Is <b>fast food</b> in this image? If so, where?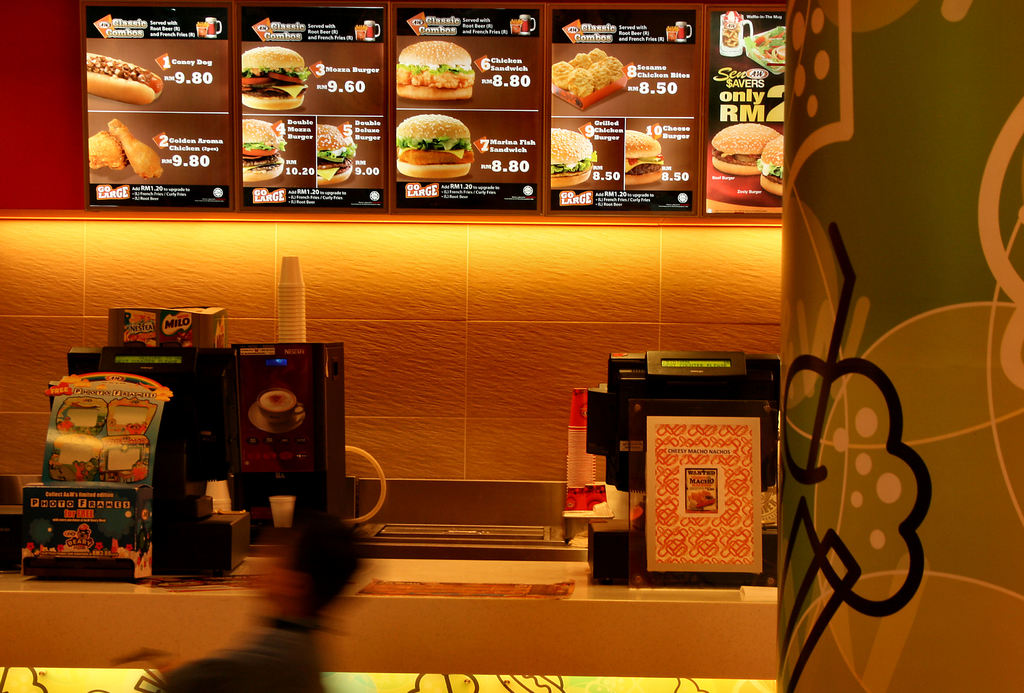
Yes, at {"left": 82, "top": 55, "right": 158, "bottom": 109}.
